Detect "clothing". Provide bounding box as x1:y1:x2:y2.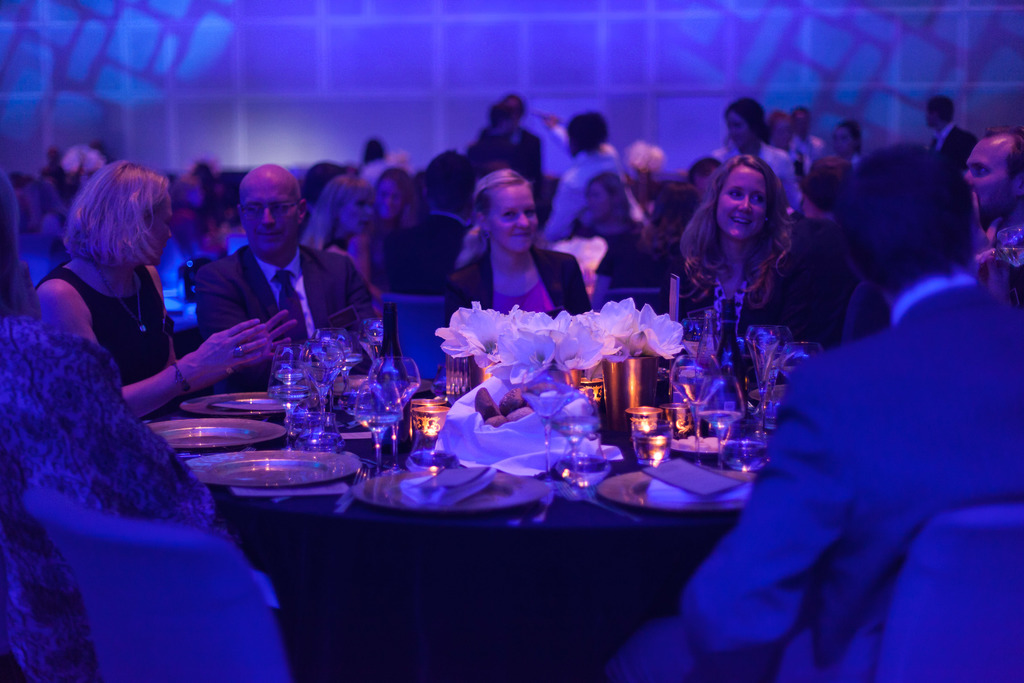
585:210:655:280.
